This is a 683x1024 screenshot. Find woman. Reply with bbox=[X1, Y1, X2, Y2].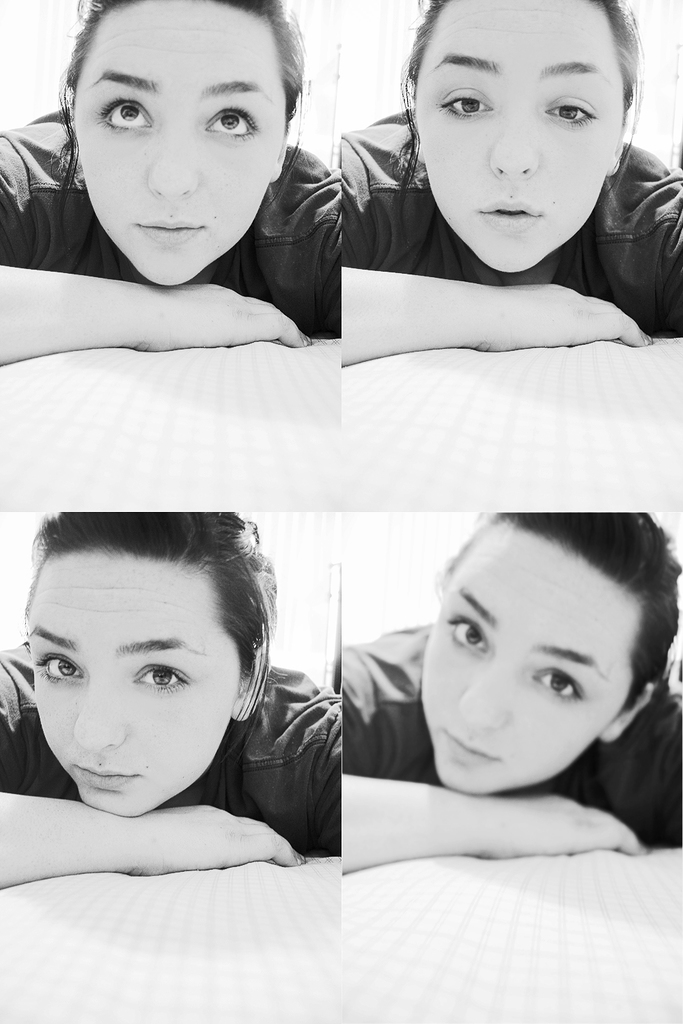
bbox=[290, 0, 682, 360].
